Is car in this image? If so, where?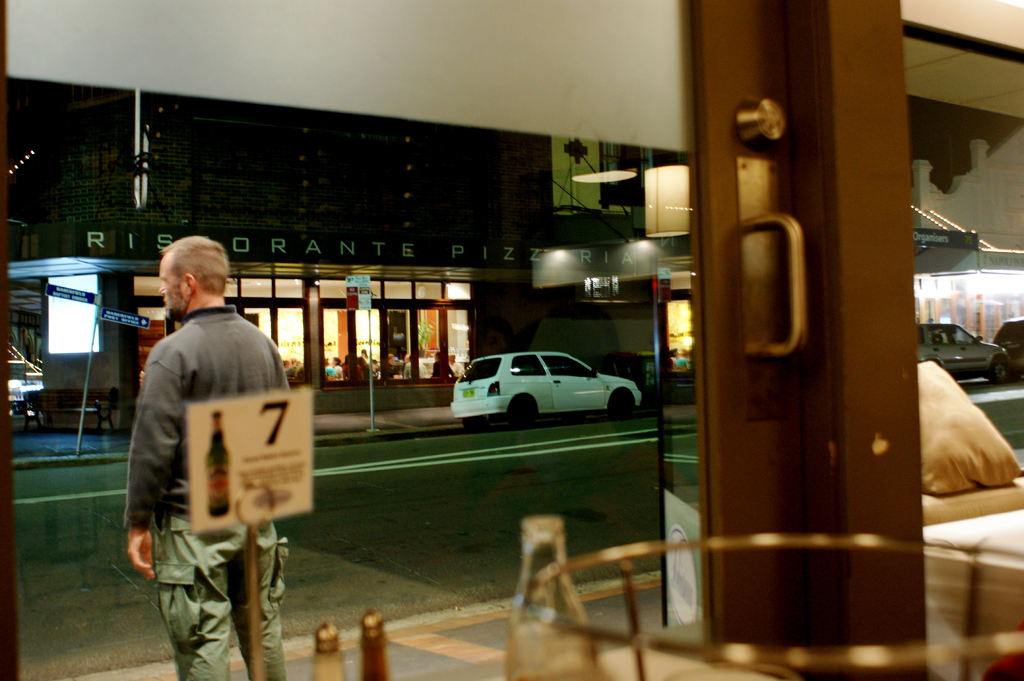
Yes, at 991 314 1023 370.
